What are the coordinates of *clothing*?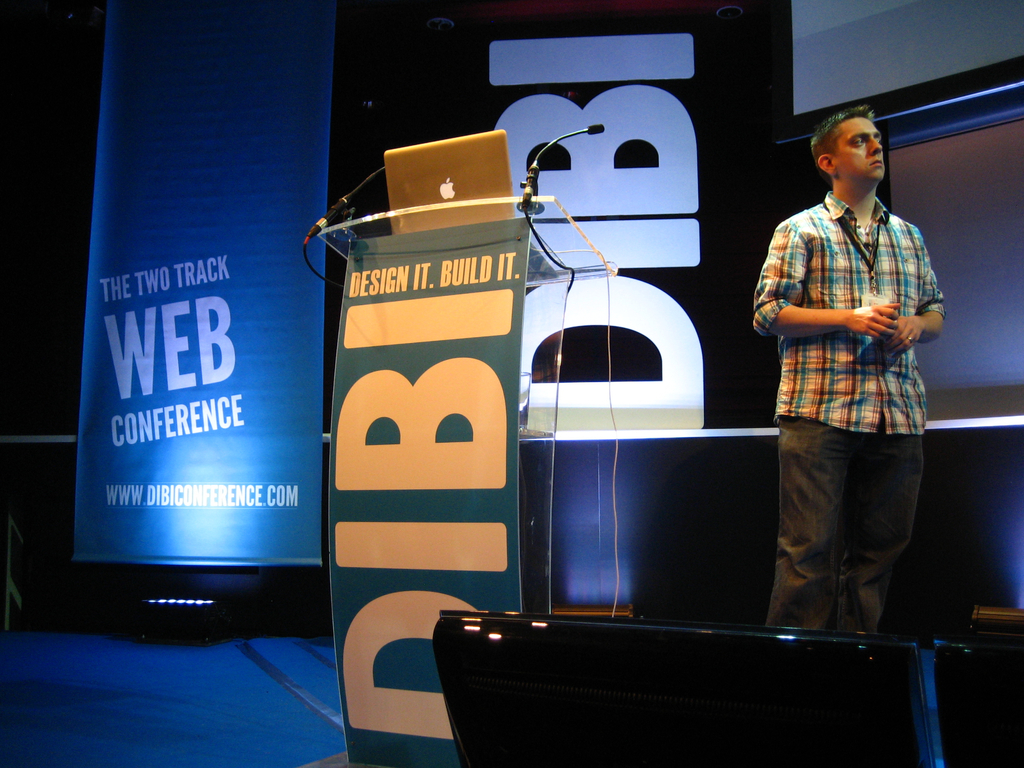
{"x1": 752, "y1": 188, "x2": 947, "y2": 634}.
